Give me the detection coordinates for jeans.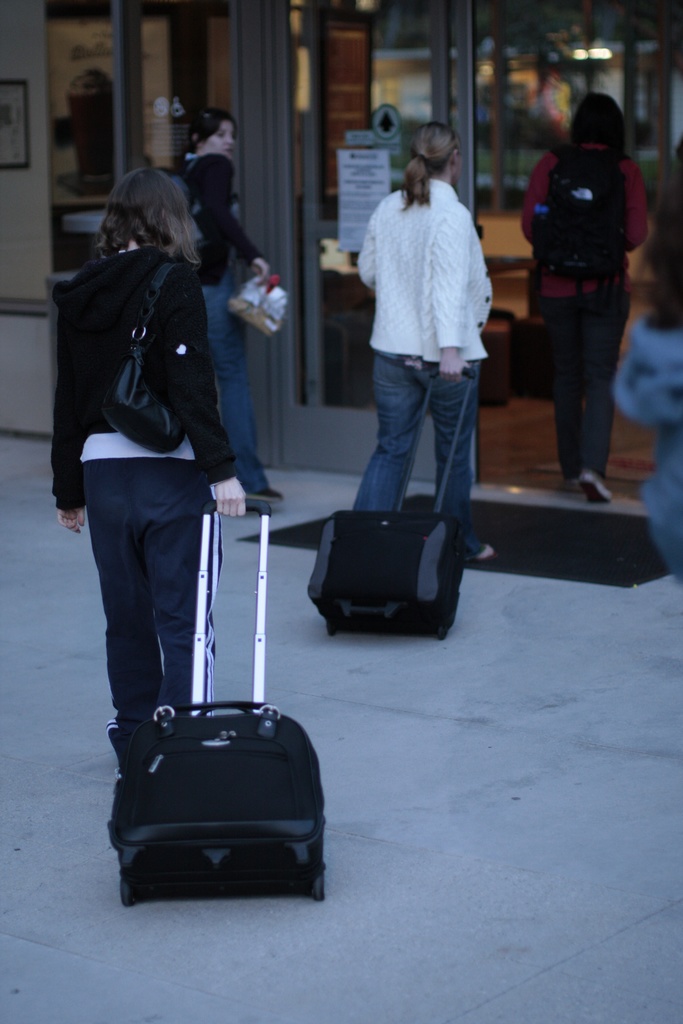
{"left": 201, "top": 280, "right": 270, "bottom": 501}.
